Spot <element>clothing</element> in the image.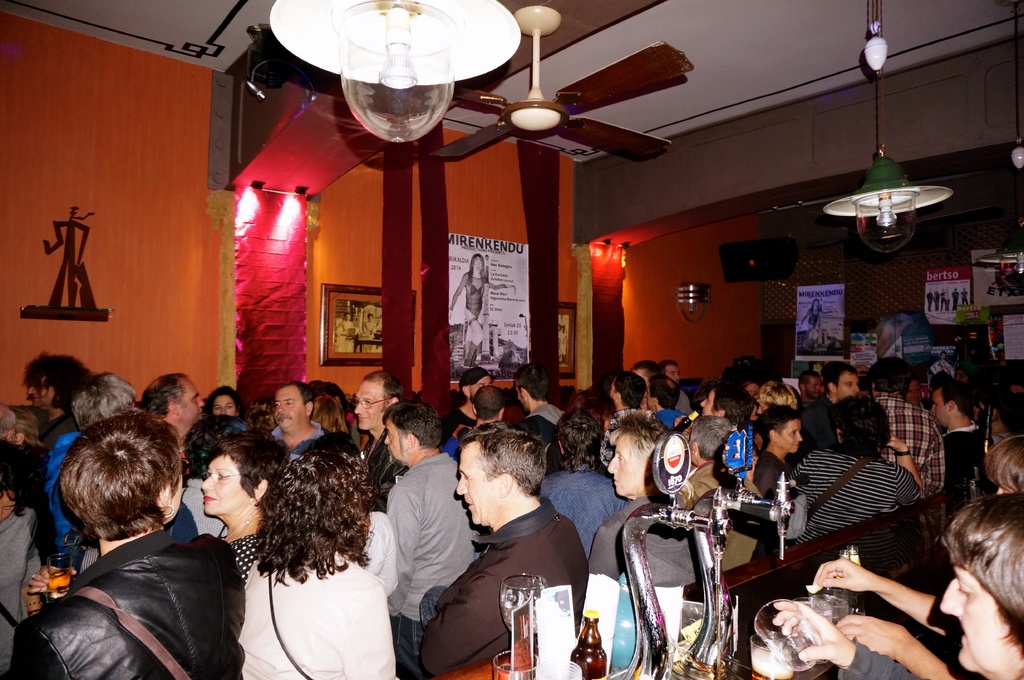
<element>clothing</element> found at detection(516, 402, 564, 452).
